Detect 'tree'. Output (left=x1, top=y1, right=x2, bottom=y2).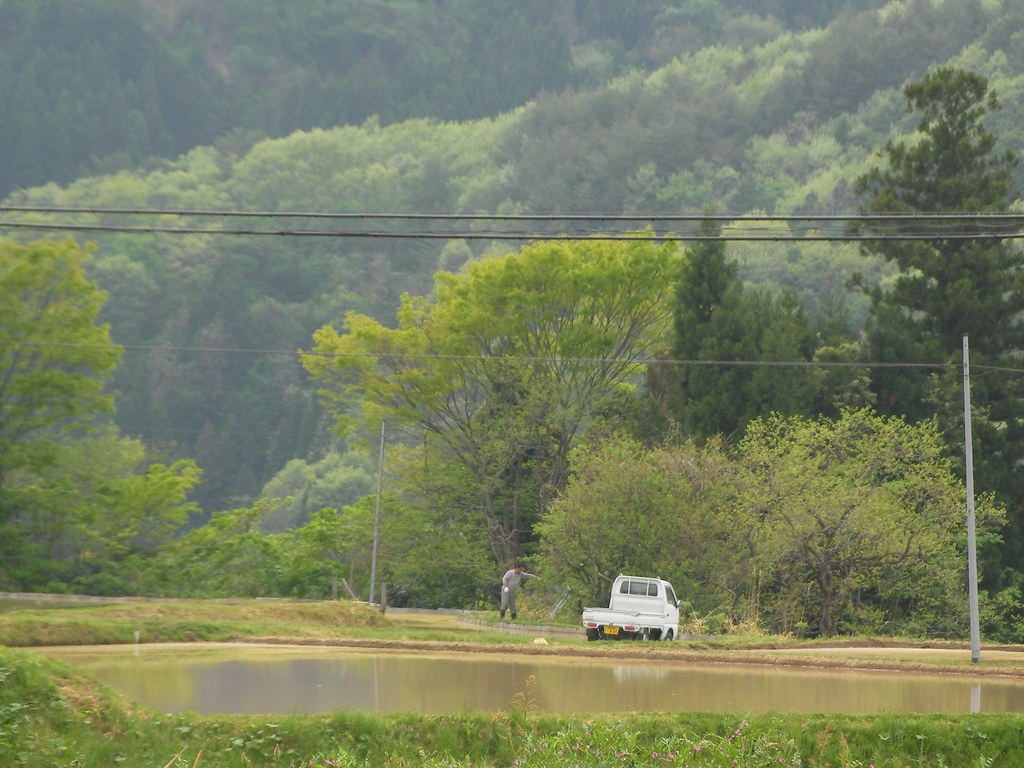
(left=731, top=402, right=1014, bottom=643).
